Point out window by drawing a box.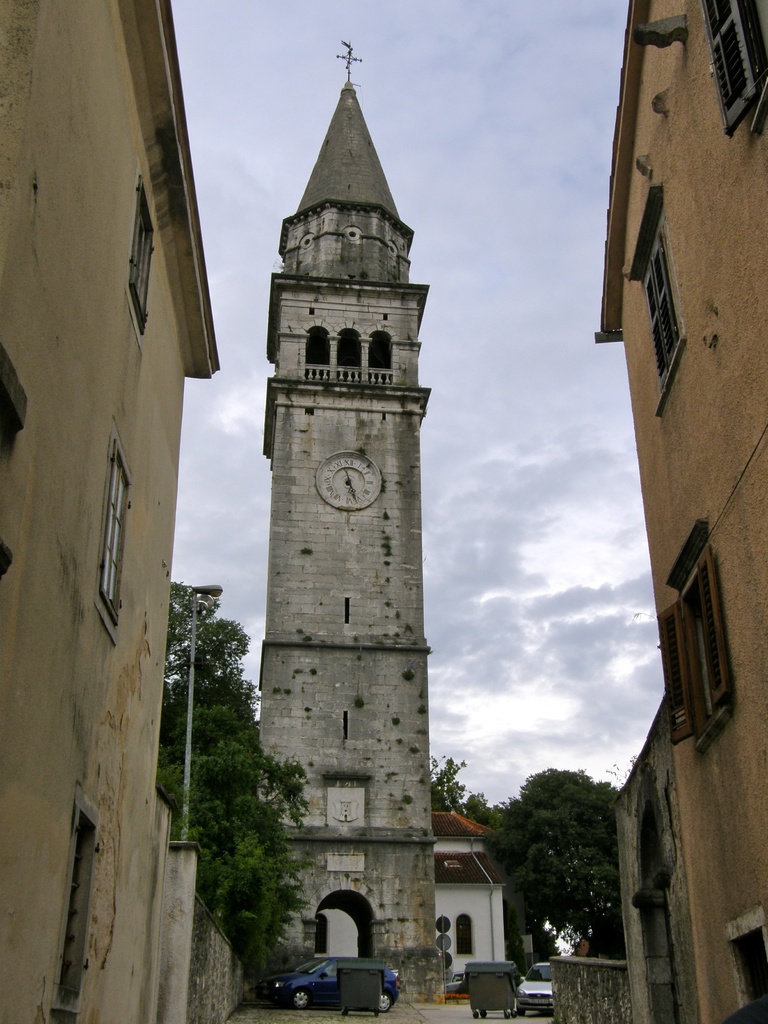
<region>691, 0, 767, 135</region>.
